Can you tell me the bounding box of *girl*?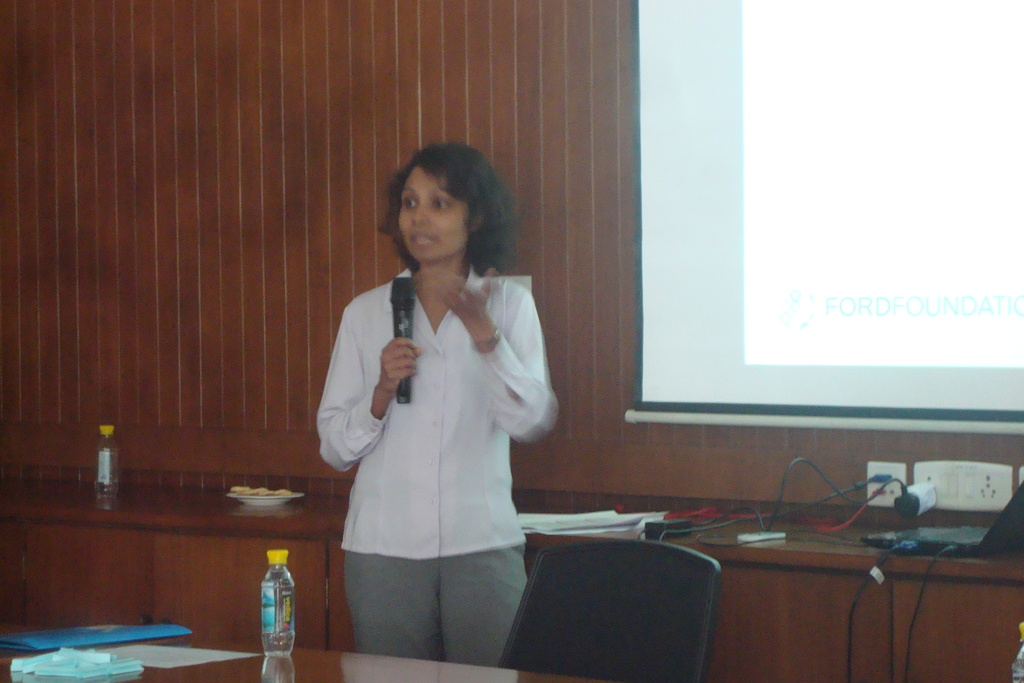
box=[315, 143, 559, 667].
